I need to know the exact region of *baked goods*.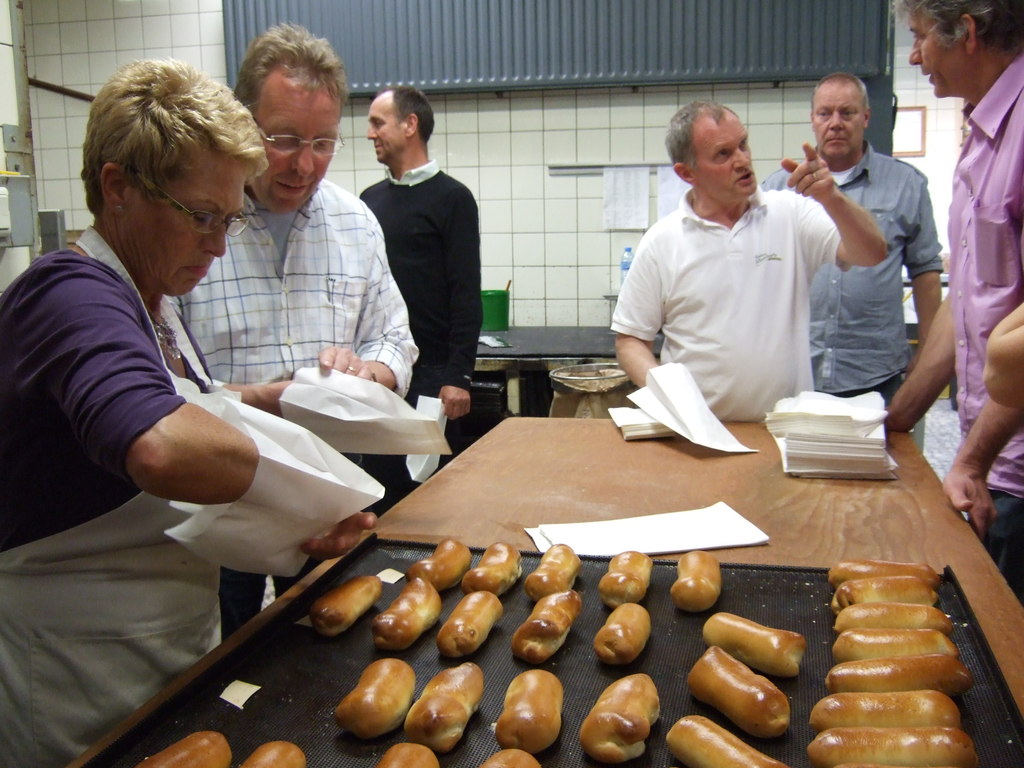
Region: locate(308, 577, 381, 633).
